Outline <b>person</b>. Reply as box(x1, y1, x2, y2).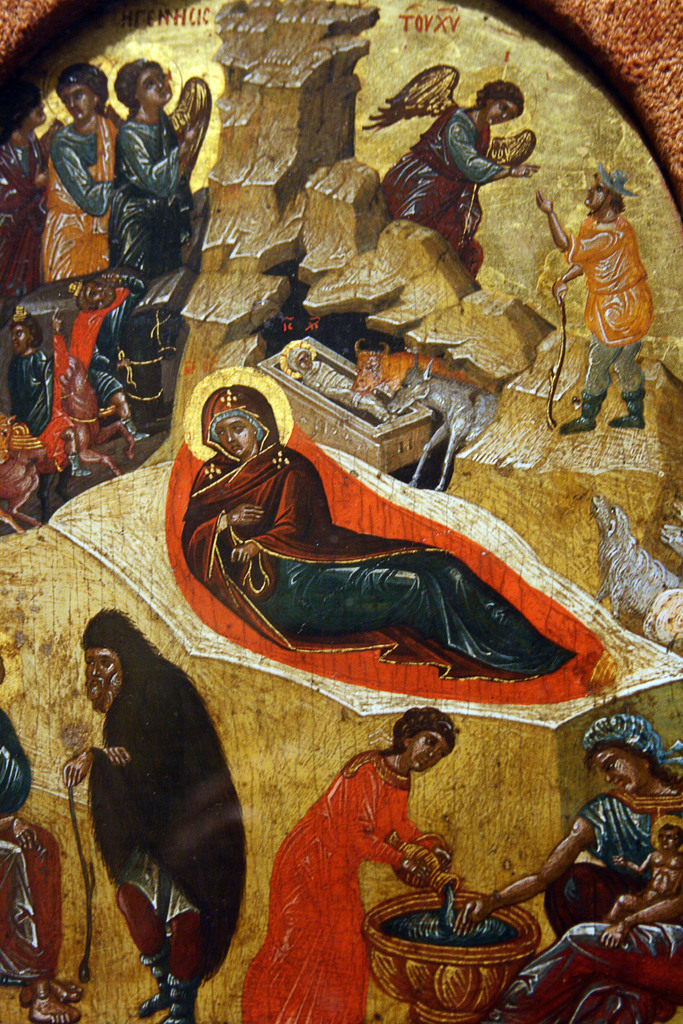
box(0, 301, 73, 516).
